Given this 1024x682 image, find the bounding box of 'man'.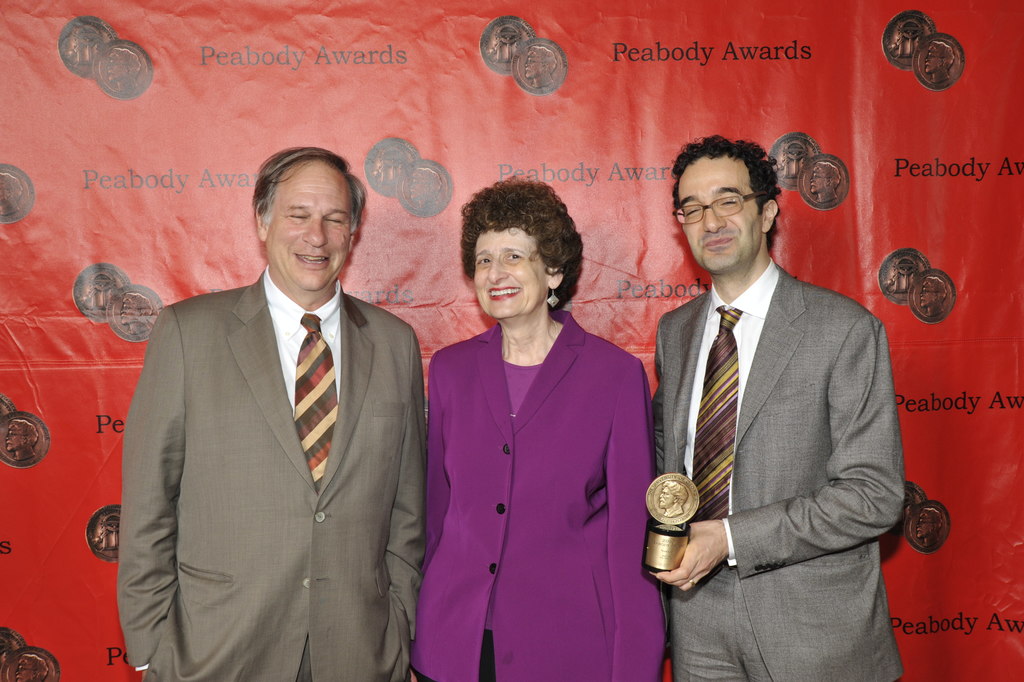
[left=114, top=148, right=427, bottom=681].
